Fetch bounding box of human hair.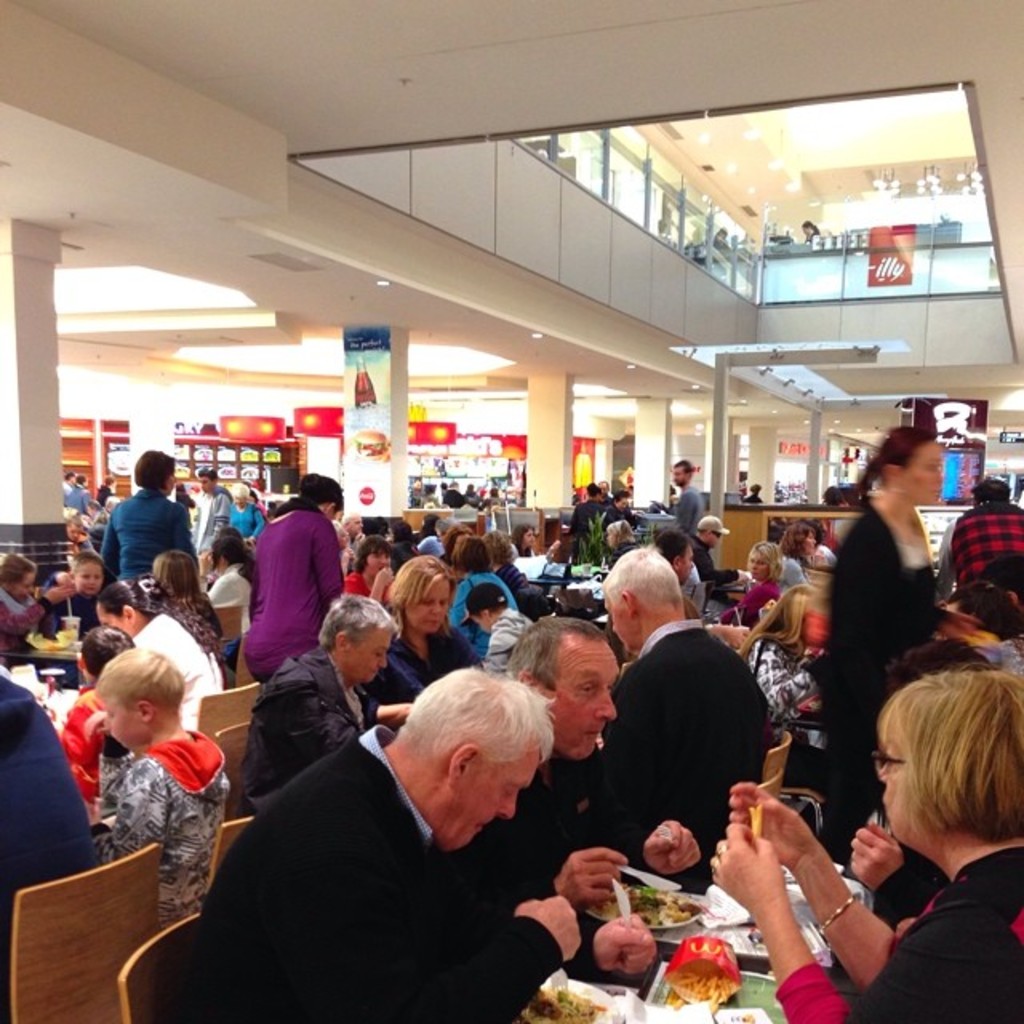
Bbox: BBox(510, 611, 608, 694).
